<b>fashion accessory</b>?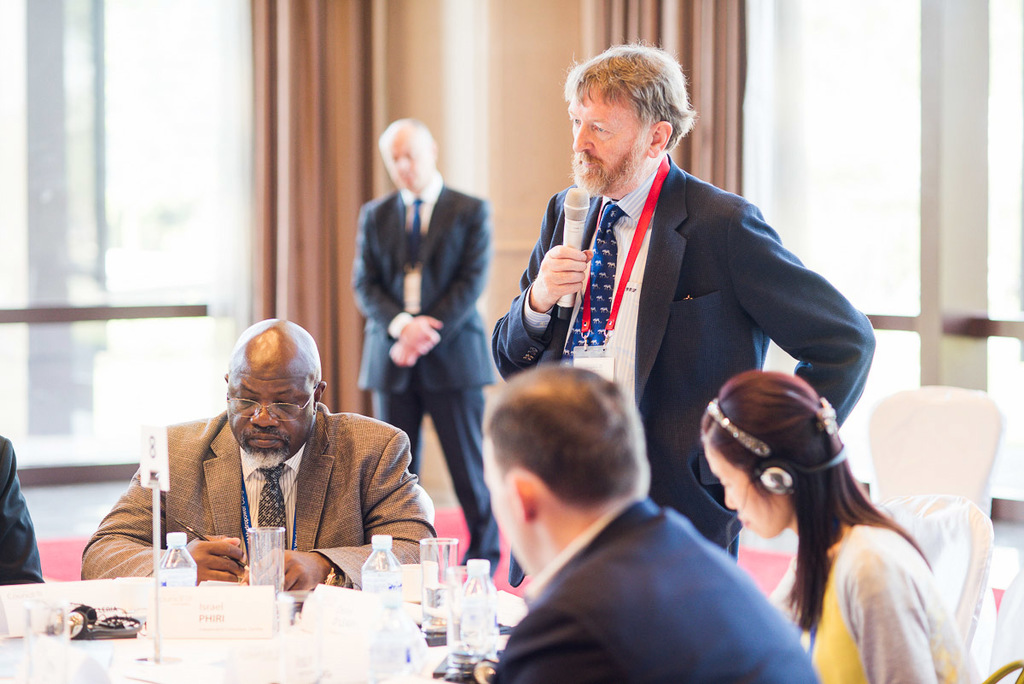
<bbox>226, 392, 321, 420</bbox>
